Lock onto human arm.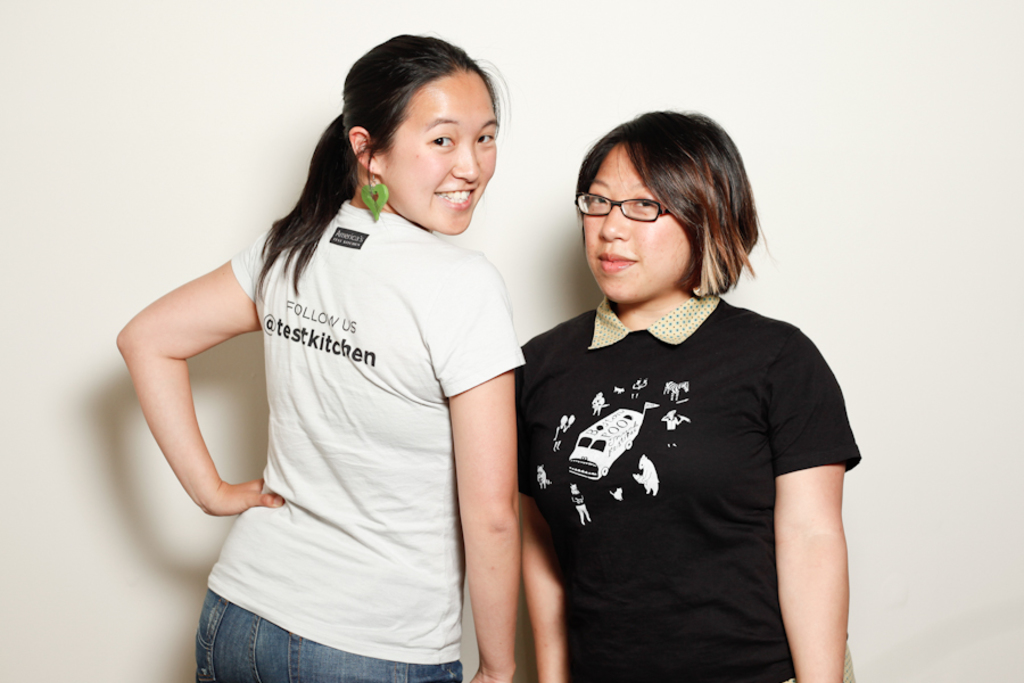
Locked: 118:219:271:577.
